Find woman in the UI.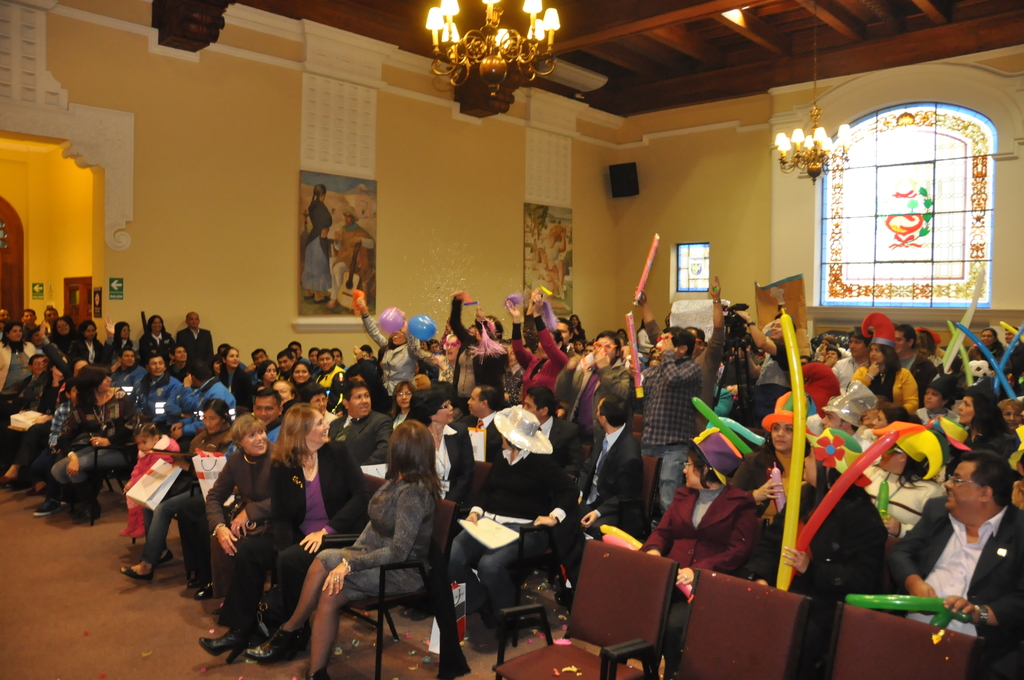
UI element at bbox(852, 421, 948, 539).
